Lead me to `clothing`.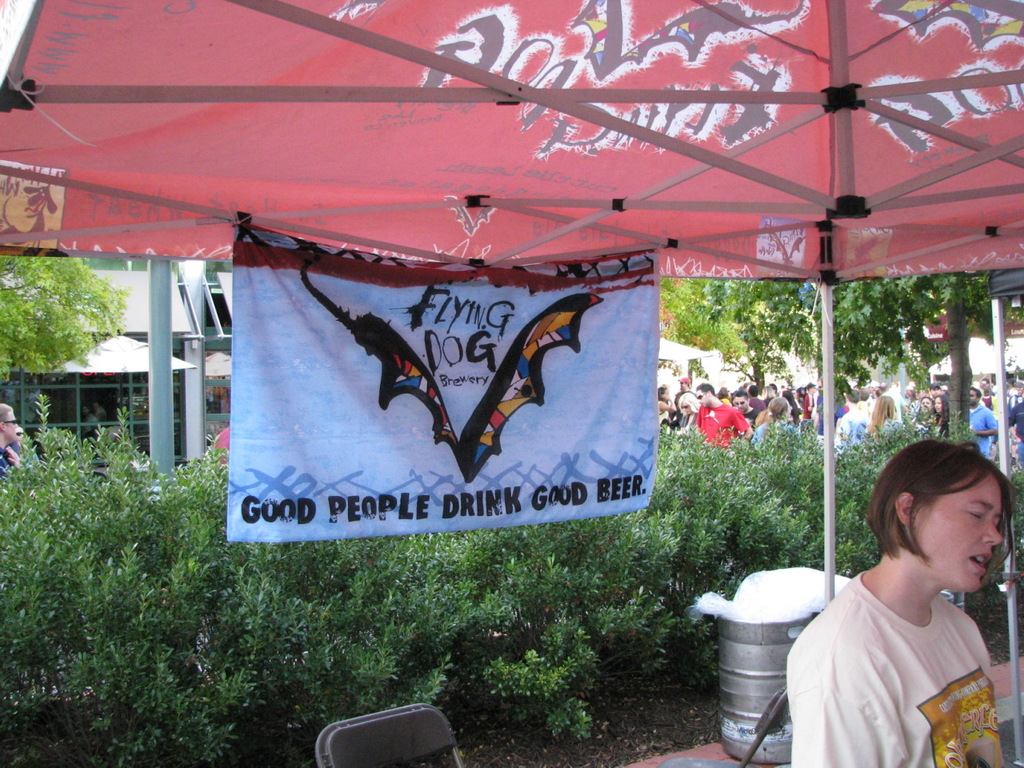
Lead to 760 420 810 458.
